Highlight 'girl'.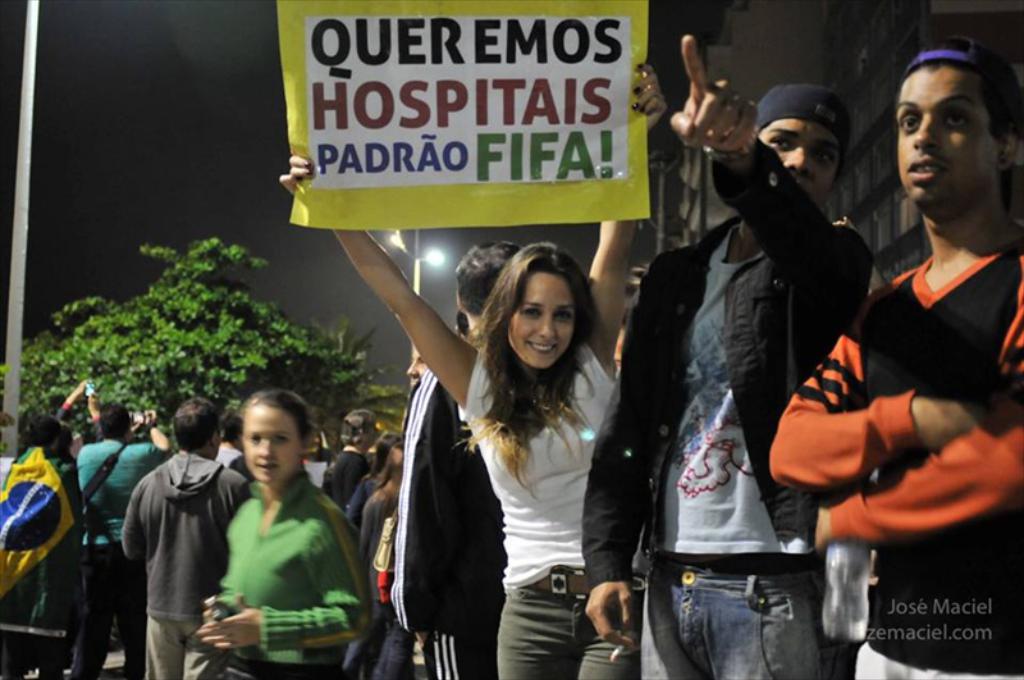
Highlighted region: BBox(200, 389, 374, 679).
